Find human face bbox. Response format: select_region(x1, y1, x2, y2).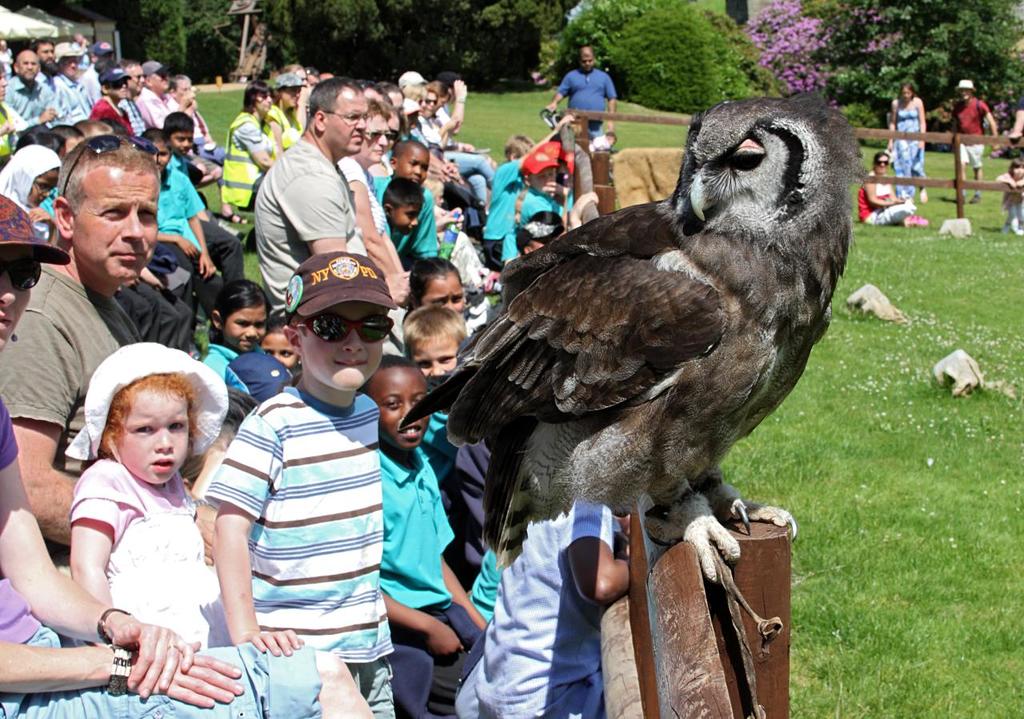
select_region(401, 150, 431, 185).
